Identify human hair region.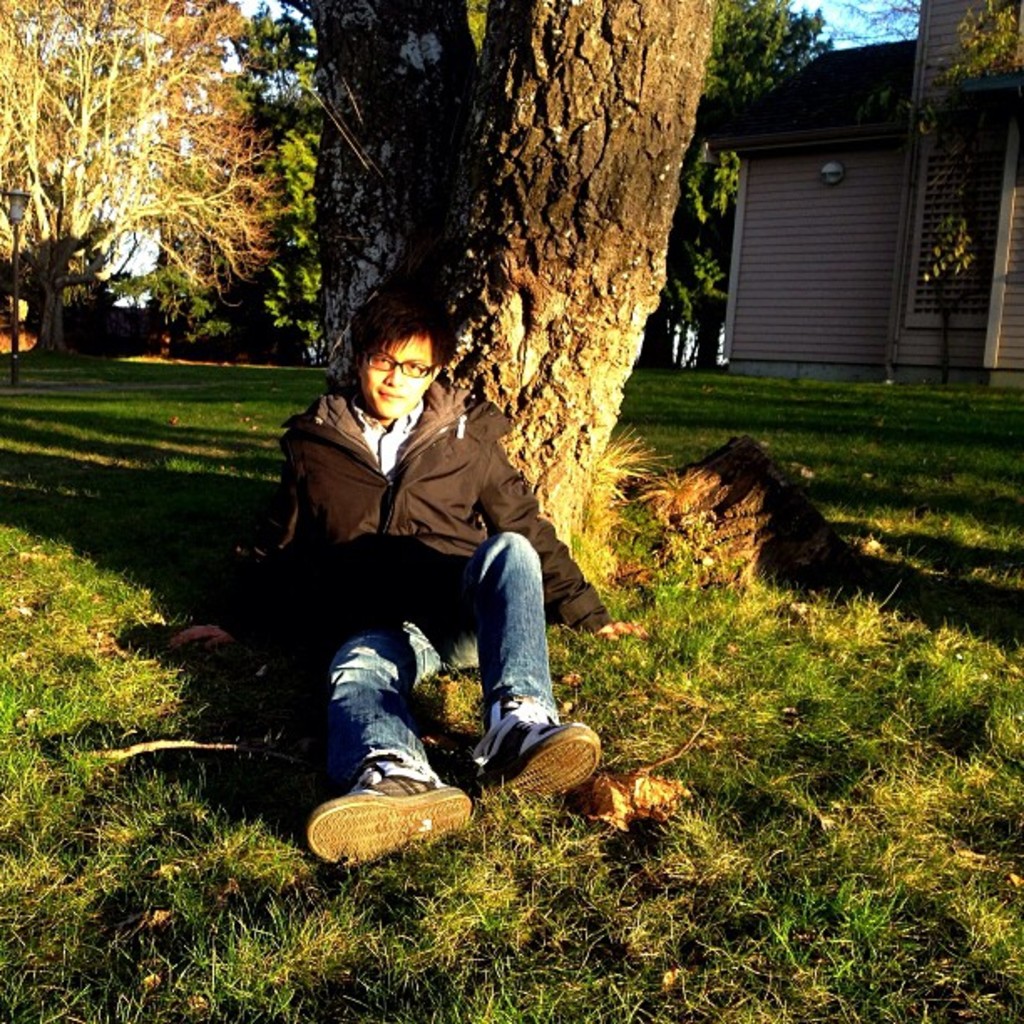
Region: [x1=350, y1=288, x2=465, y2=402].
